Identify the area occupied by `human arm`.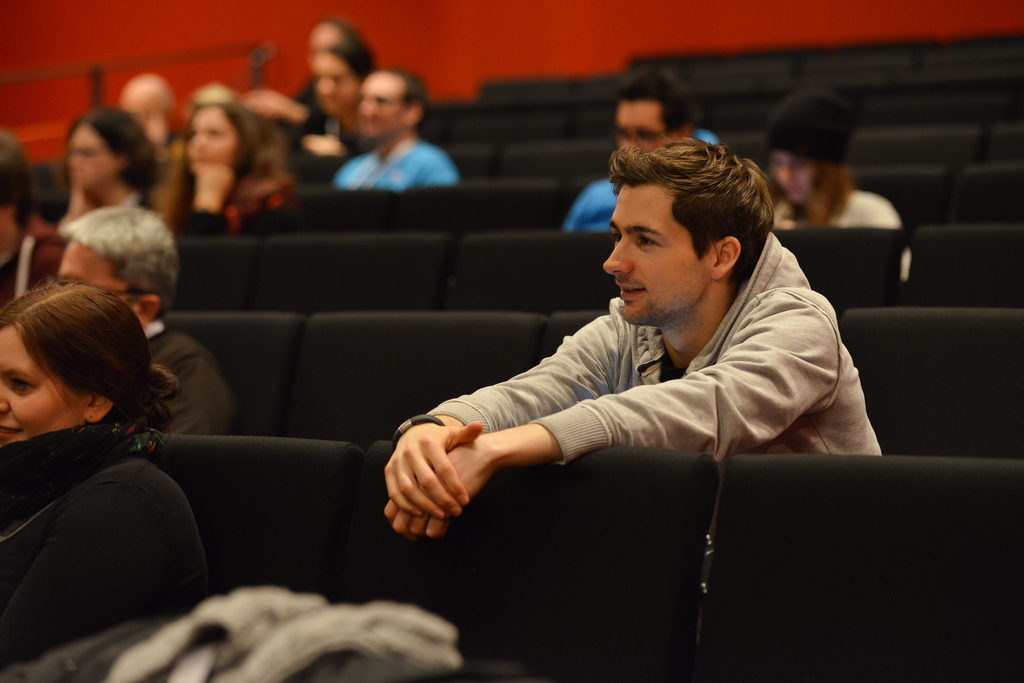
Area: {"x1": 0, "y1": 472, "x2": 197, "y2": 679}.
